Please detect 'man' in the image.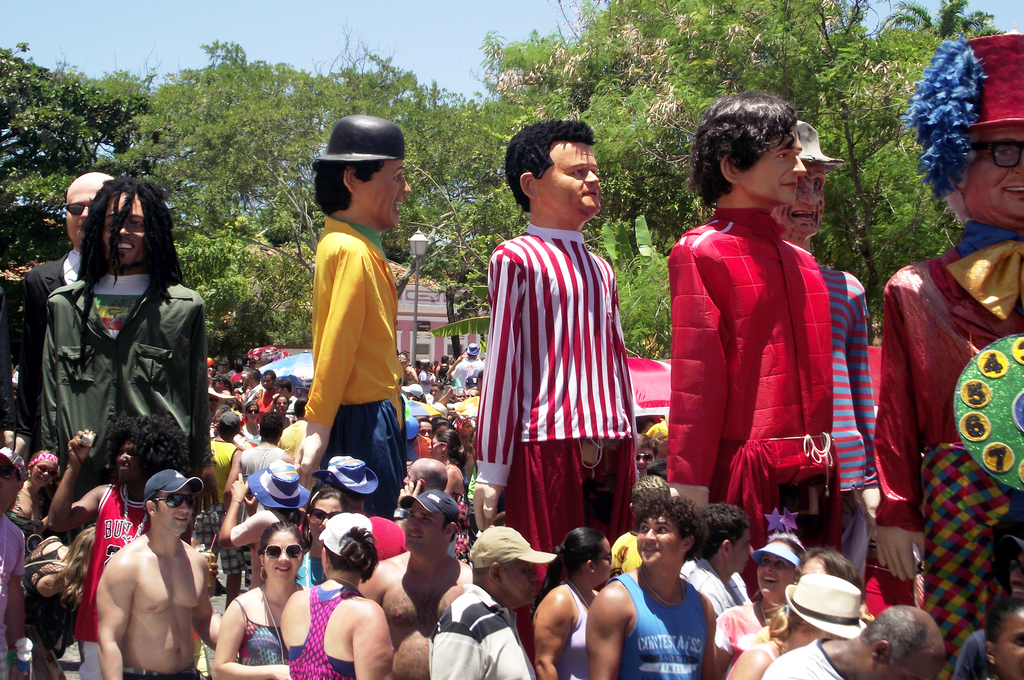
select_region(39, 171, 218, 455).
